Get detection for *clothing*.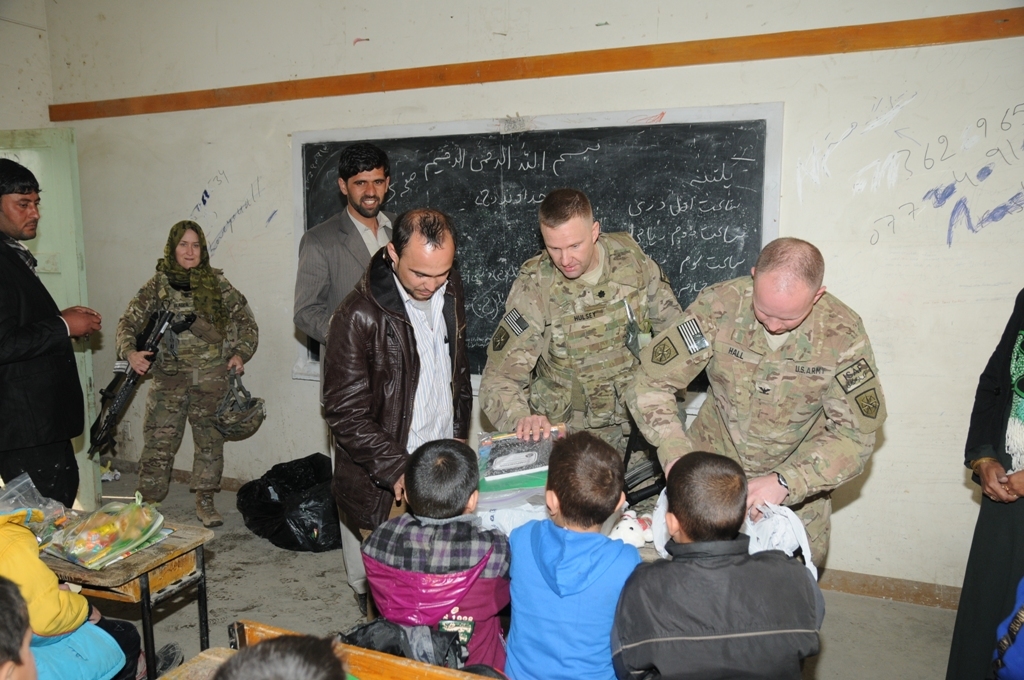
Detection: BBox(618, 276, 885, 571).
